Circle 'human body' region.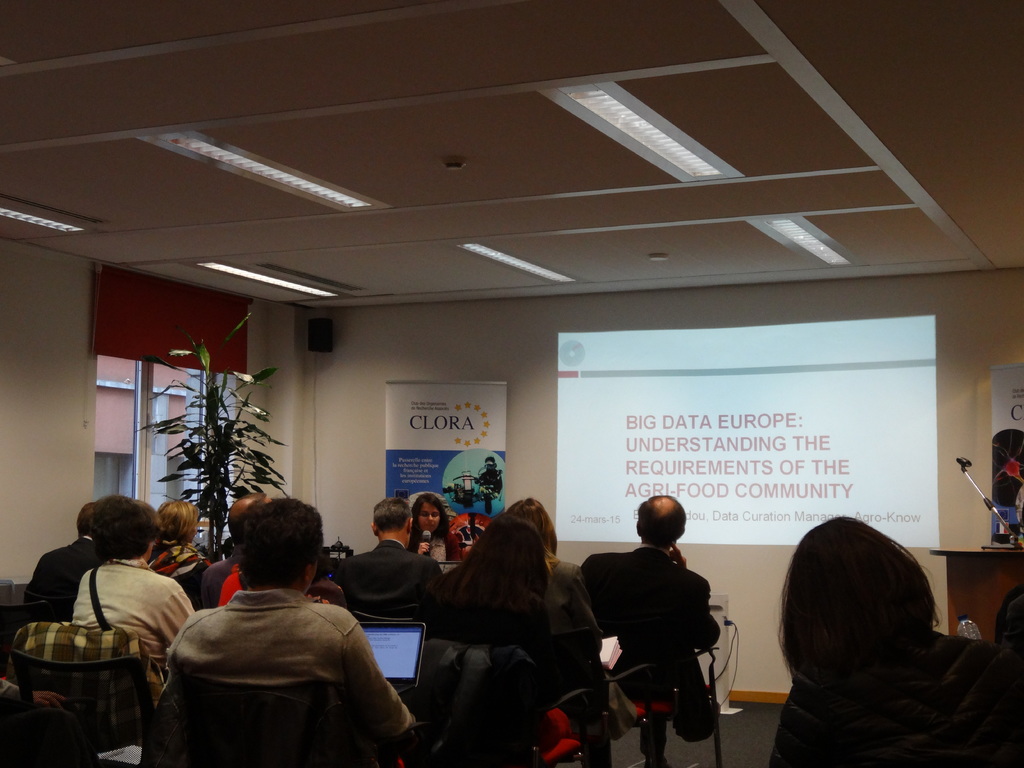
Region: rect(344, 534, 457, 621).
